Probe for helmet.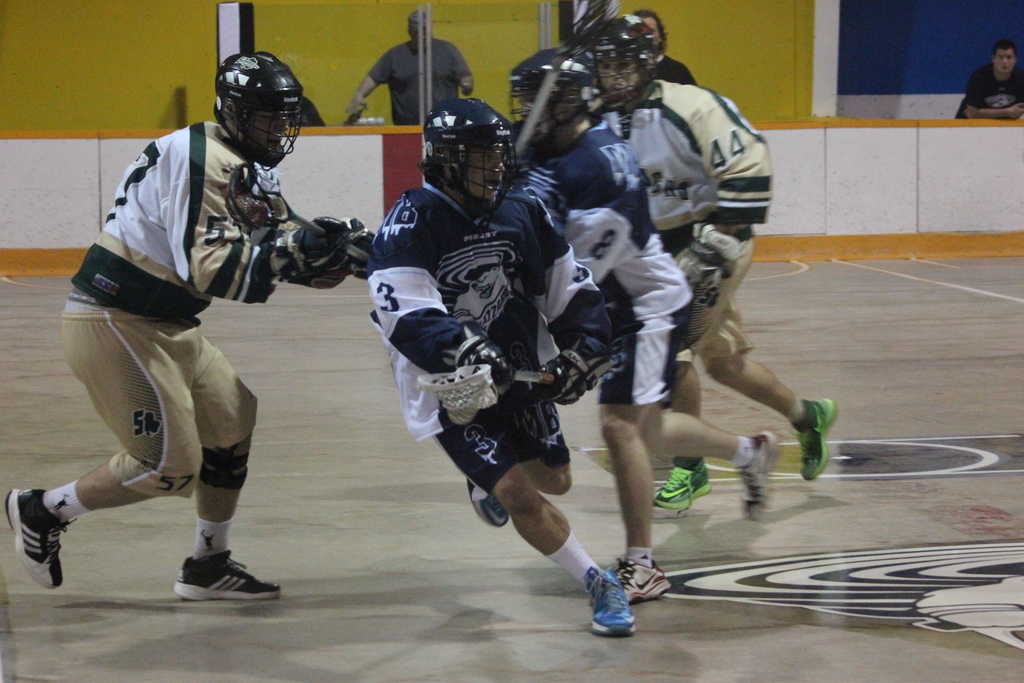
Probe result: bbox=[422, 96, 522, 215].
